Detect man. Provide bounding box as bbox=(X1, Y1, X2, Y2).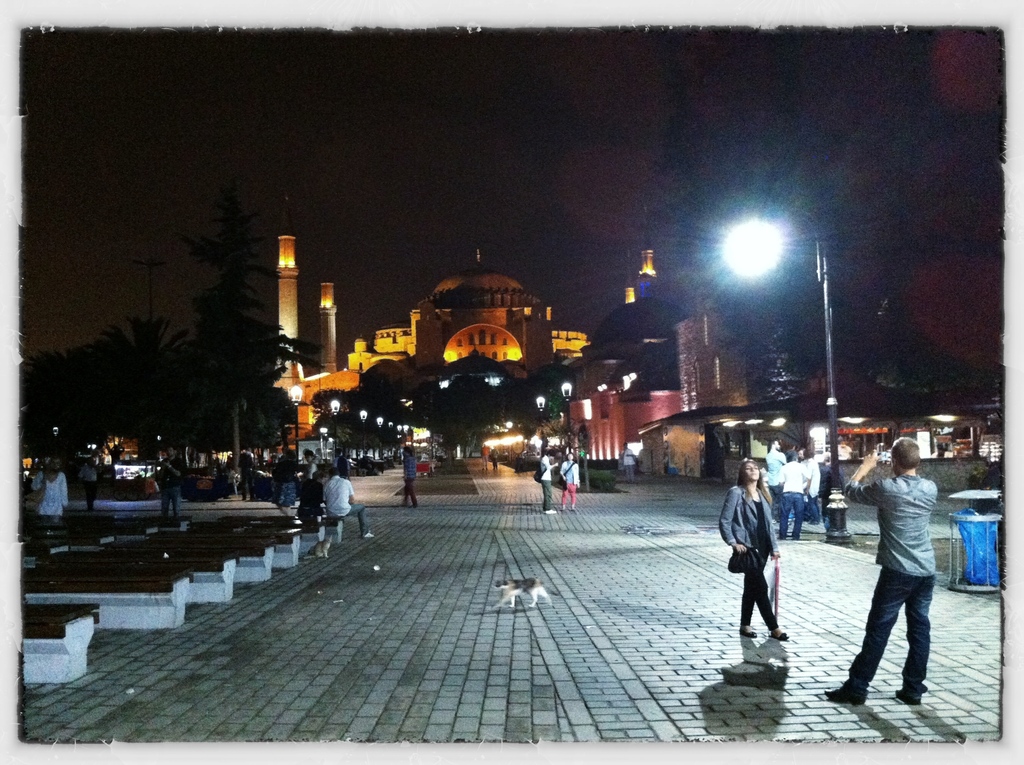
bbox=(323, 469, 374, 536).
